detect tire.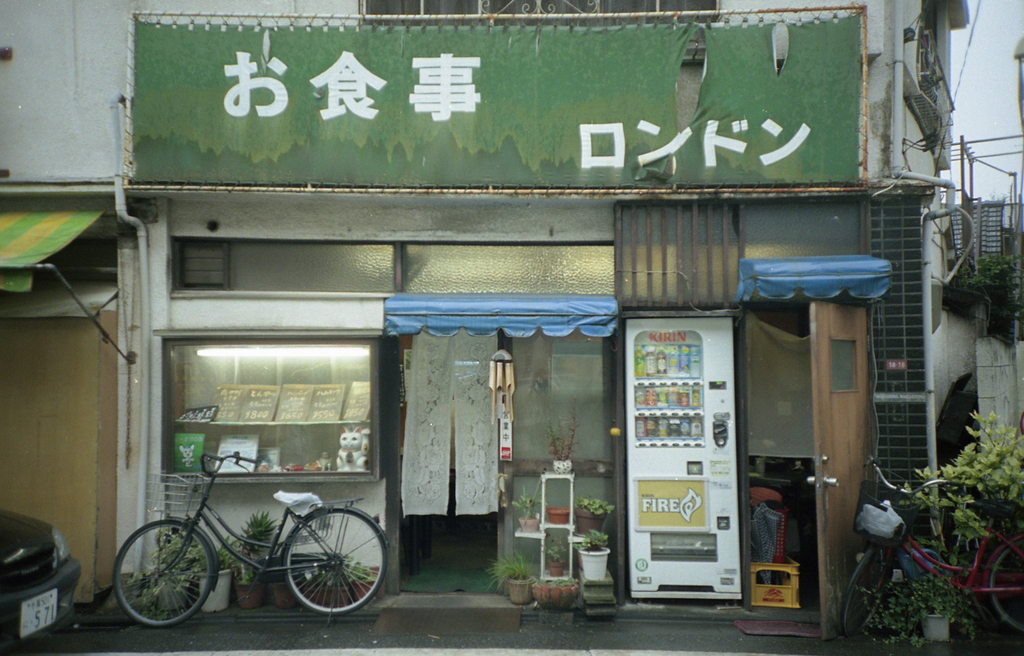
Detected at {"left": 836, "top": 548, "right": 882, "bottom": 639}.
